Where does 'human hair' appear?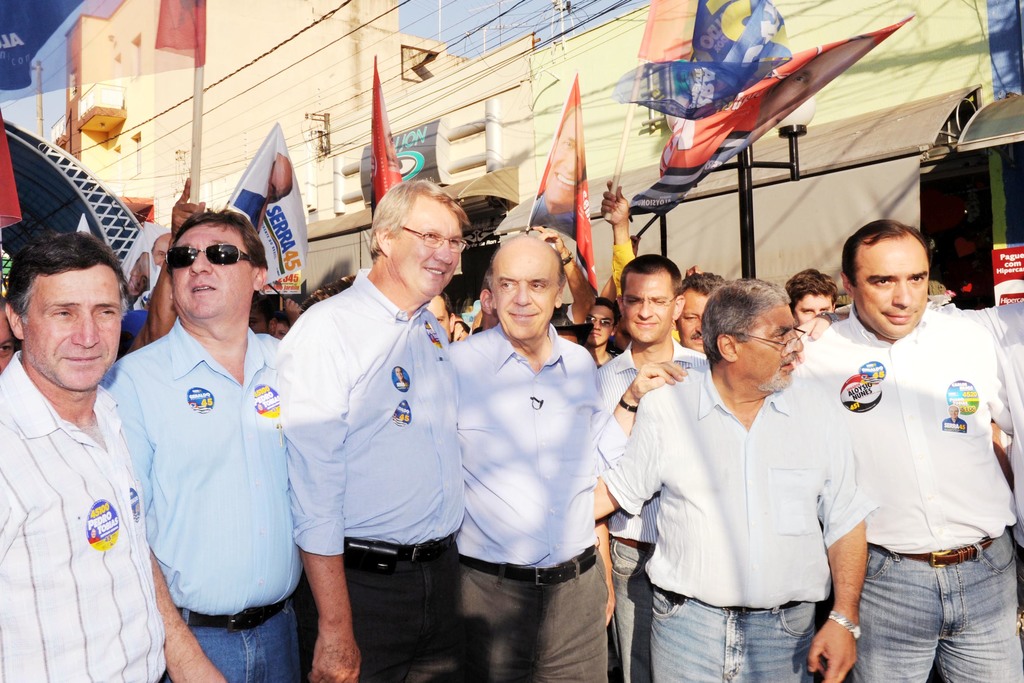
Appears at x1=714, y1=281, x2=810, y2=382.
